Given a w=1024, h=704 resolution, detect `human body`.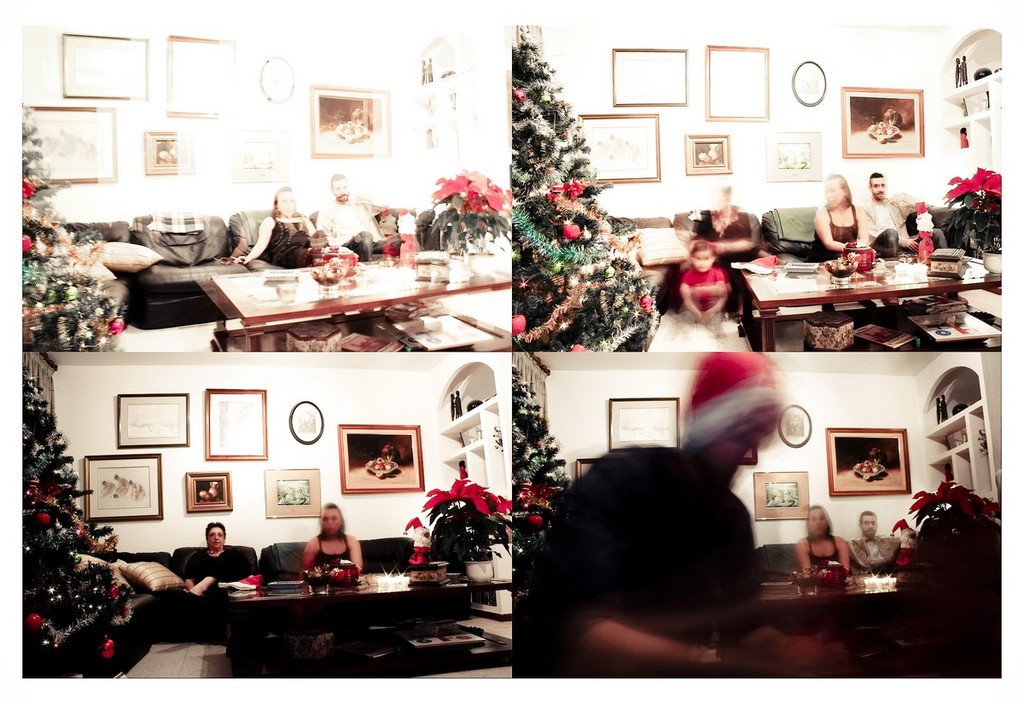
locate(320, 166, 380, 265).
